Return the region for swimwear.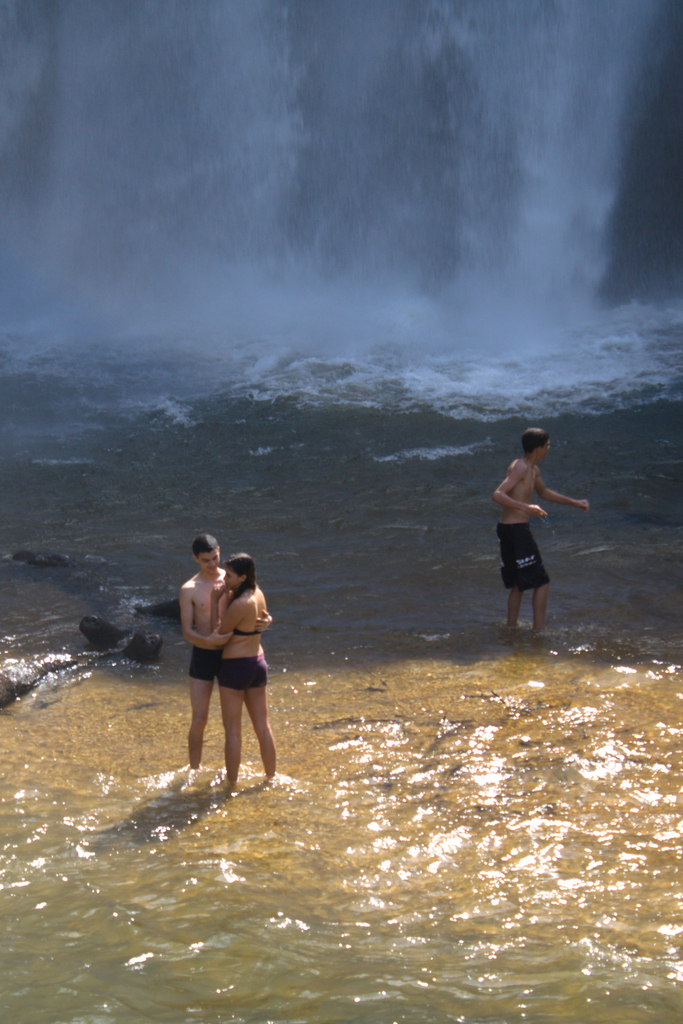
left=494, top=519, right=555, bottom=592.
